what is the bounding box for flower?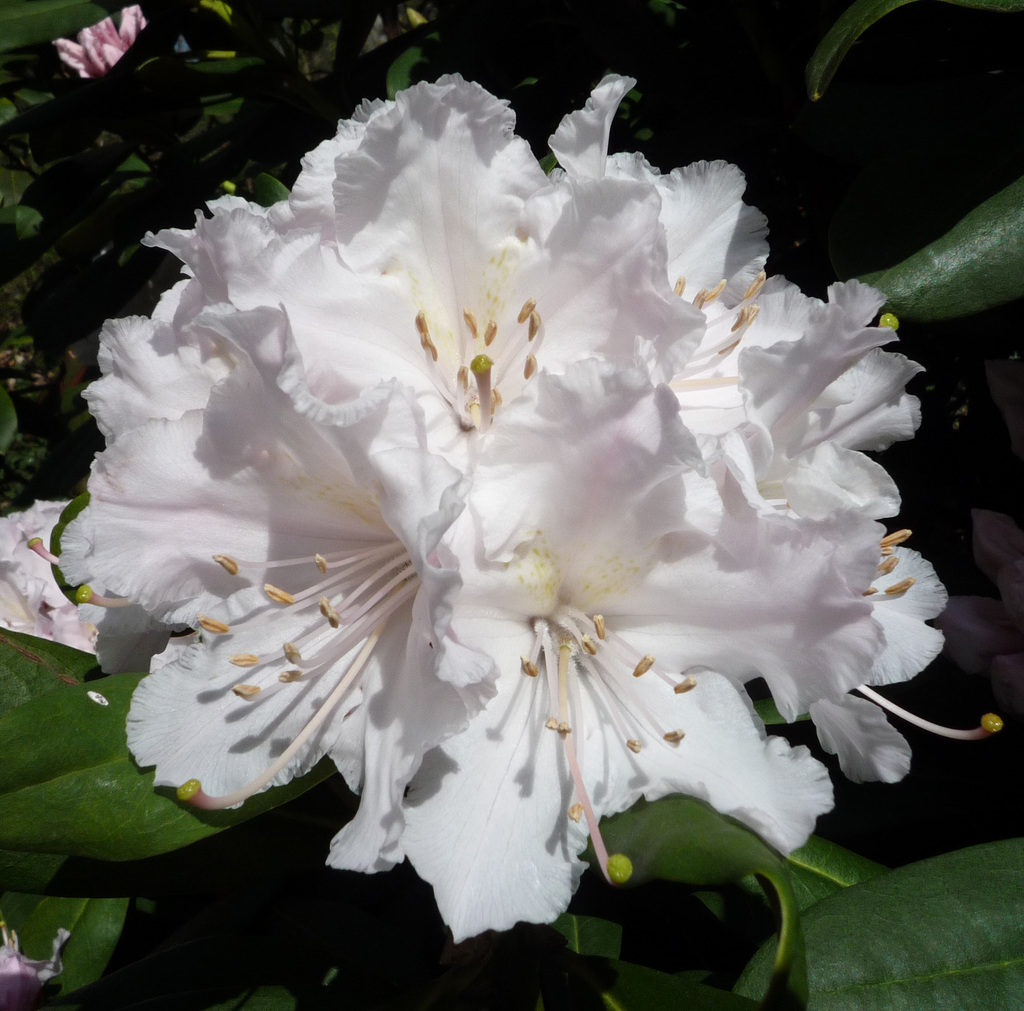
<bbox>0, 919, 73, 1010</bbox>.
